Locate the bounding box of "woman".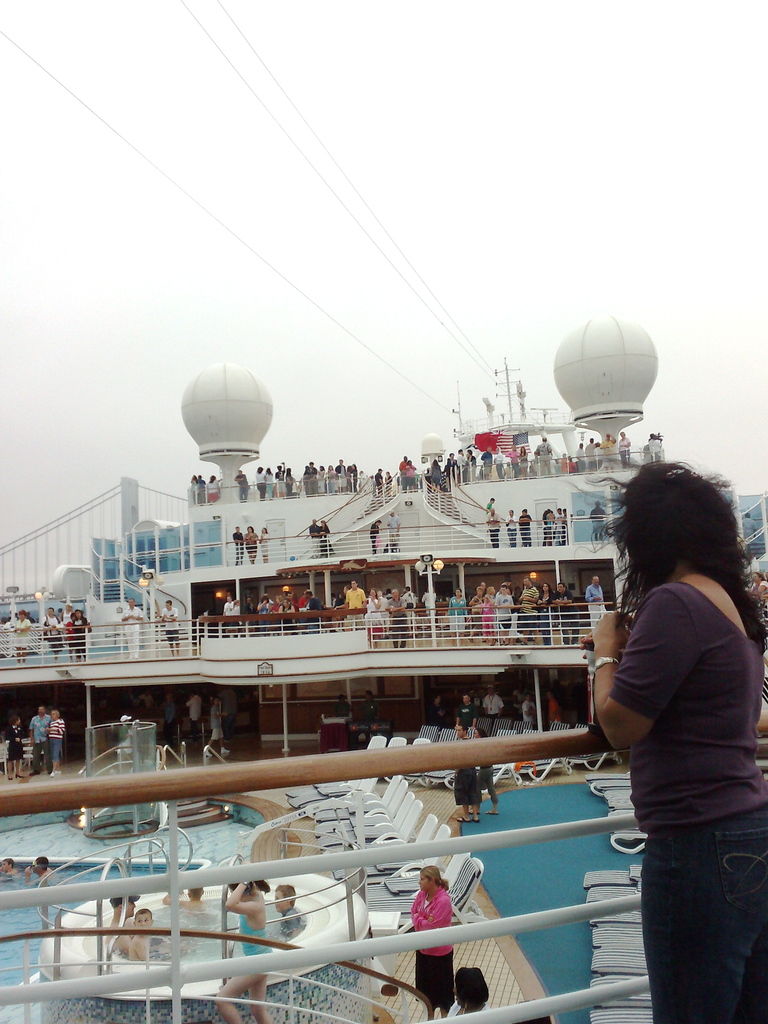
Bounding box: l=271, t=592, r=282, b=632.
